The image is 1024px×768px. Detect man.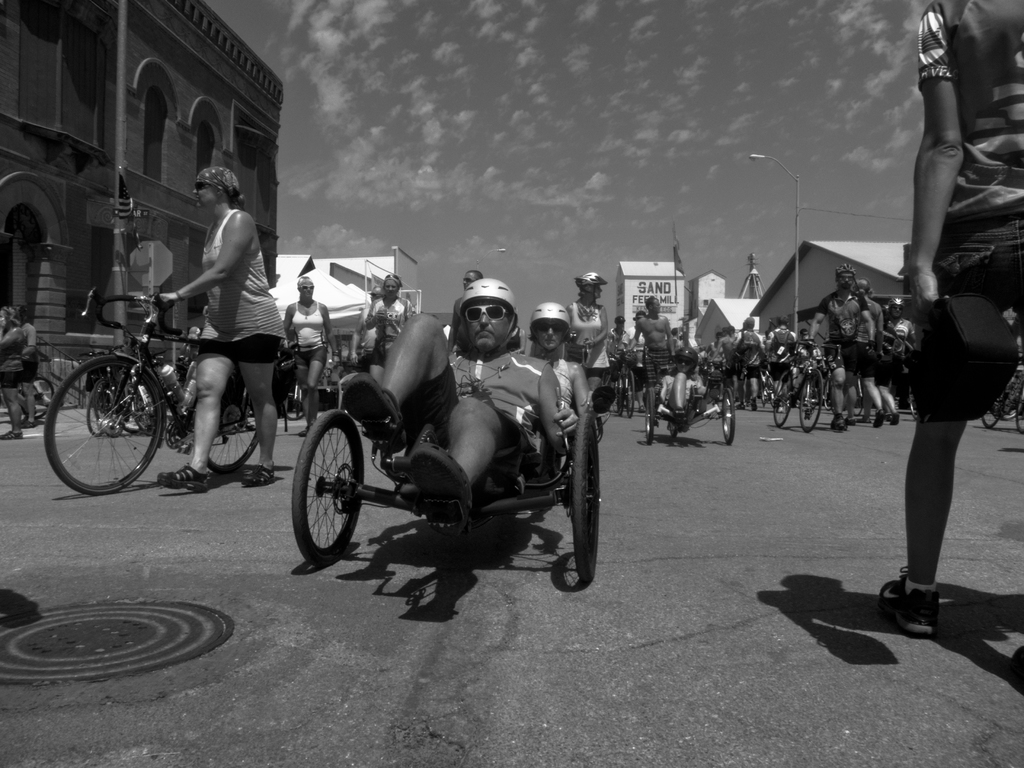
Detection: {"left": 730, "top": 315, "right": 767, "bottom": 414}.
